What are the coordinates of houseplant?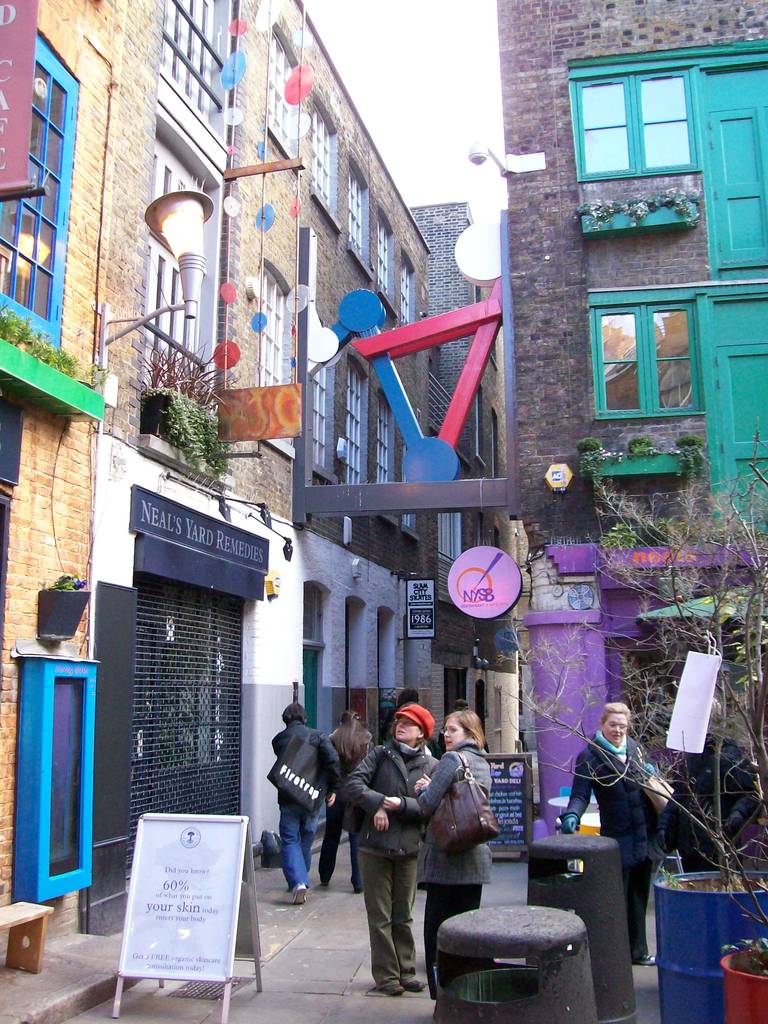
{"left": 569, "top": 429, "right": 712, "bottom": 480}.
